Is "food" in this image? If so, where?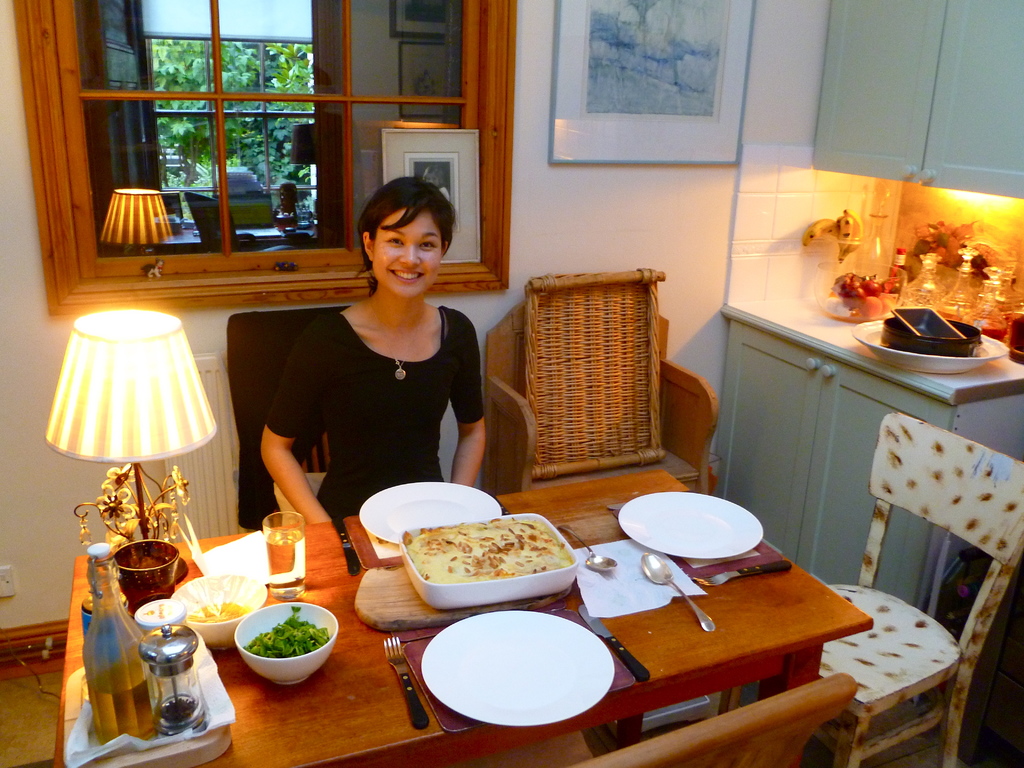
Yes, at bbox=(390, 519, 554, 604).
